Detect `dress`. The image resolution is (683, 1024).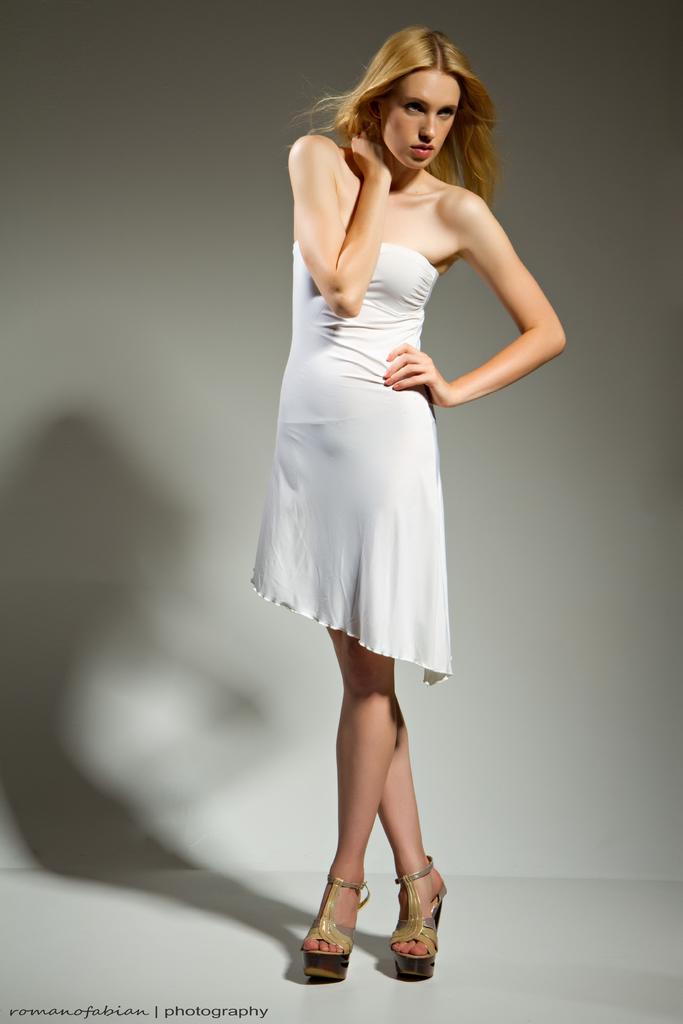
[left=249, top=241, right=452, bottom=685].
